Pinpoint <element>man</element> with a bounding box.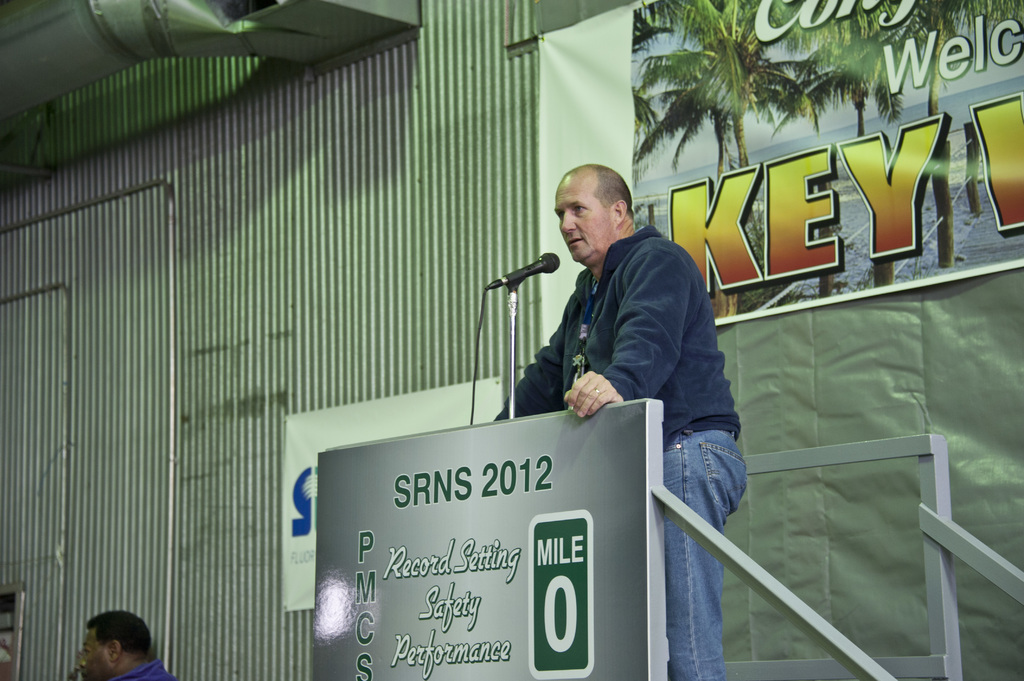
[x1=72, y1=603, x2=180, y2=680].
